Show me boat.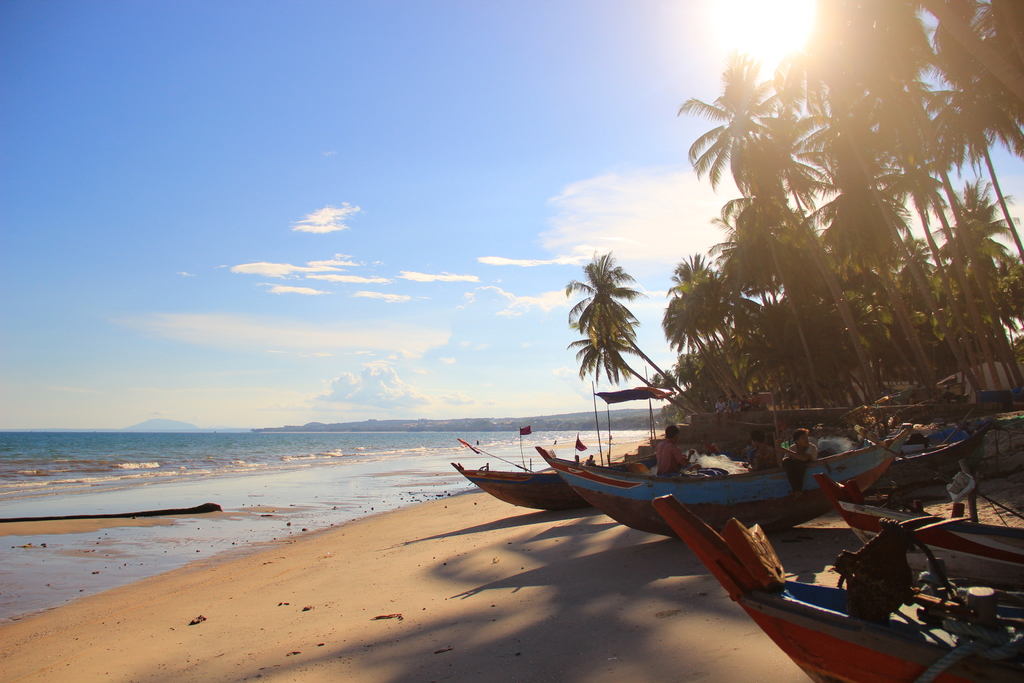
boat is here: l=805, t=469, r=1023, b=566.
